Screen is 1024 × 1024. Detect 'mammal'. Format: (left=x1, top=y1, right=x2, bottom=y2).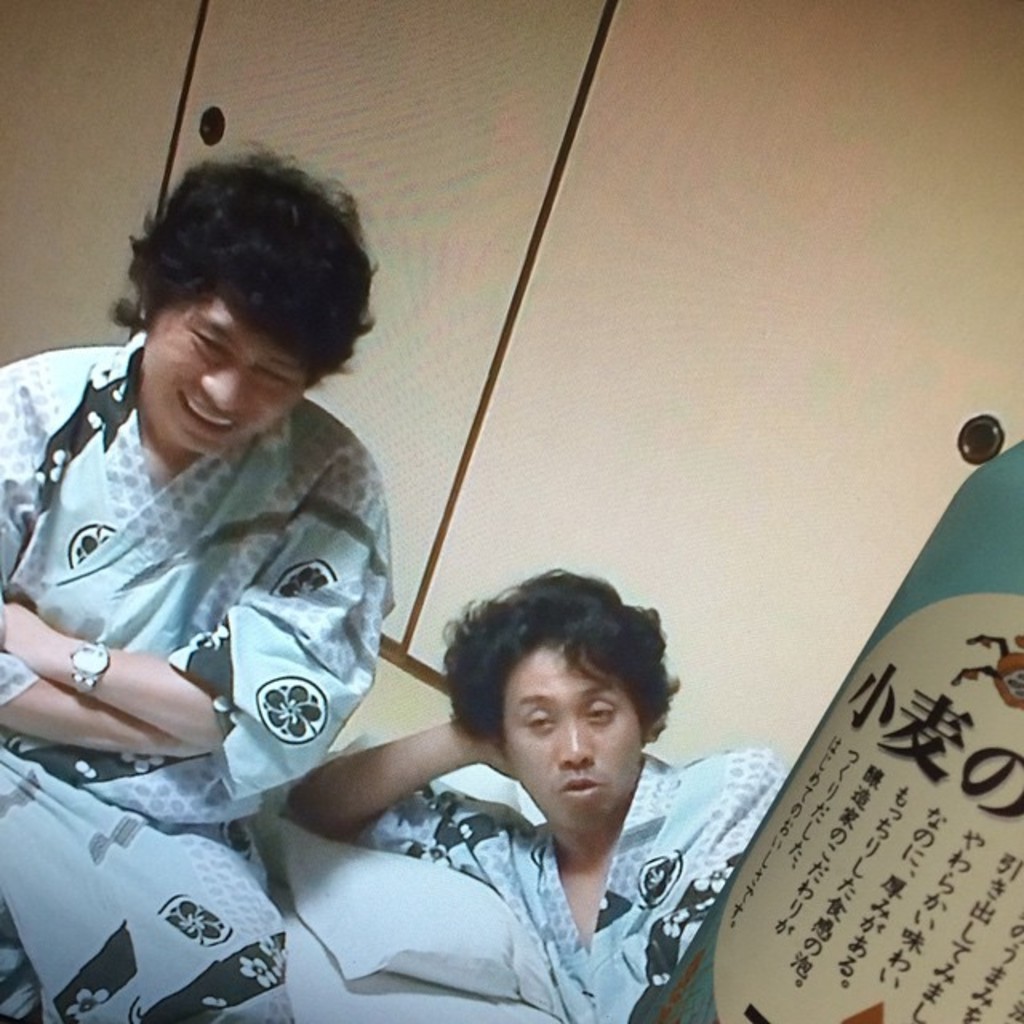
(left=282, top=562, right=795, bottom=1022).
